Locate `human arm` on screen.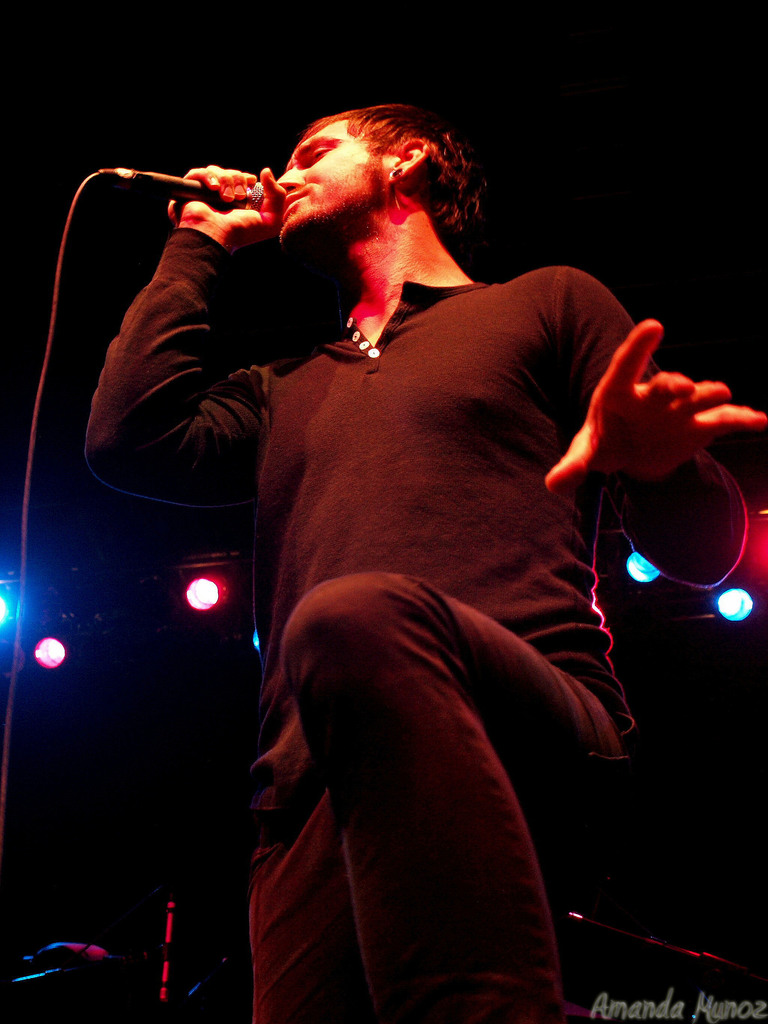
On screen at locate(76, 155, 291, 521).
